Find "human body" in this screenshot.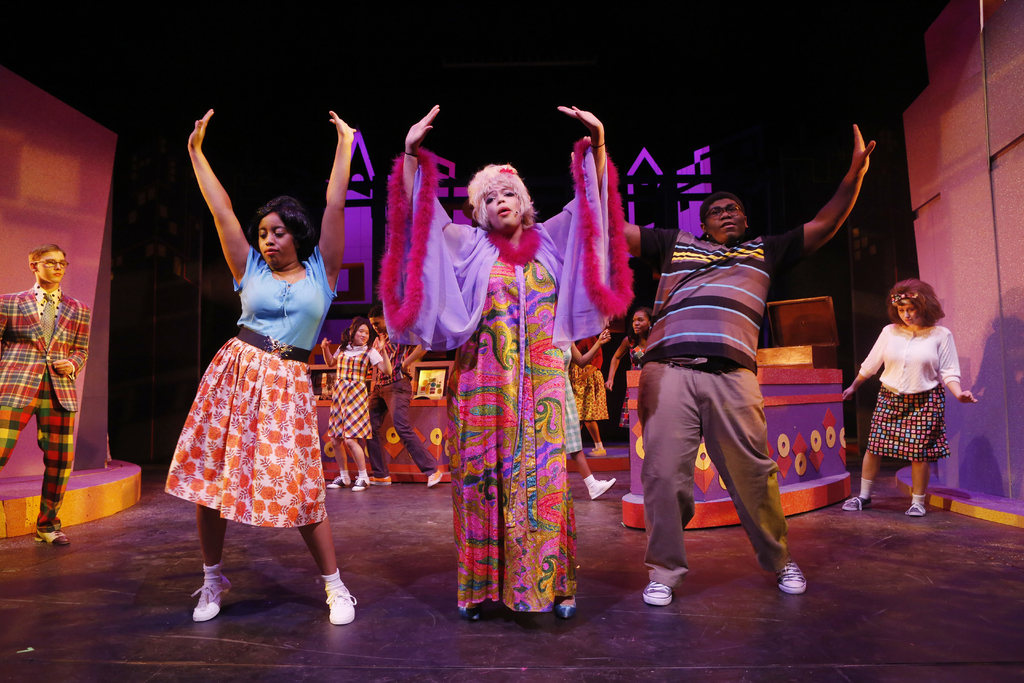
The bounding box for "human body" is [left=622, top=124, right=877, bottom=605].
